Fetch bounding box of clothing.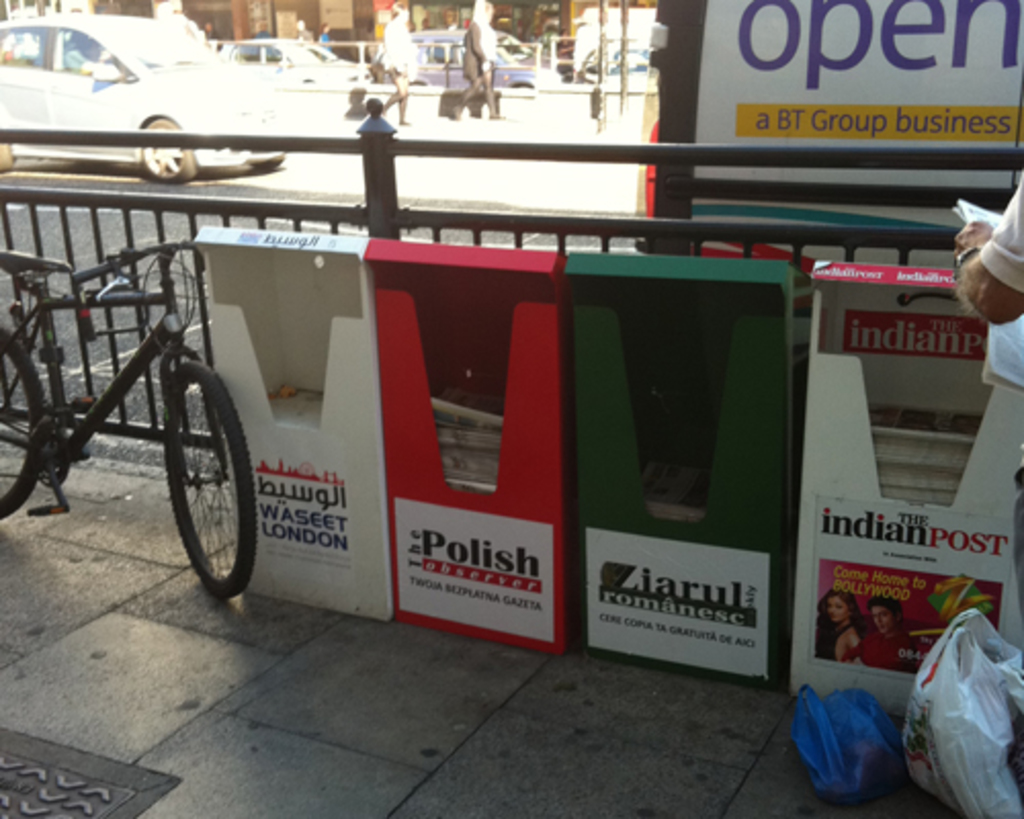
Bbox: <box>383,8,414,115</box>.
